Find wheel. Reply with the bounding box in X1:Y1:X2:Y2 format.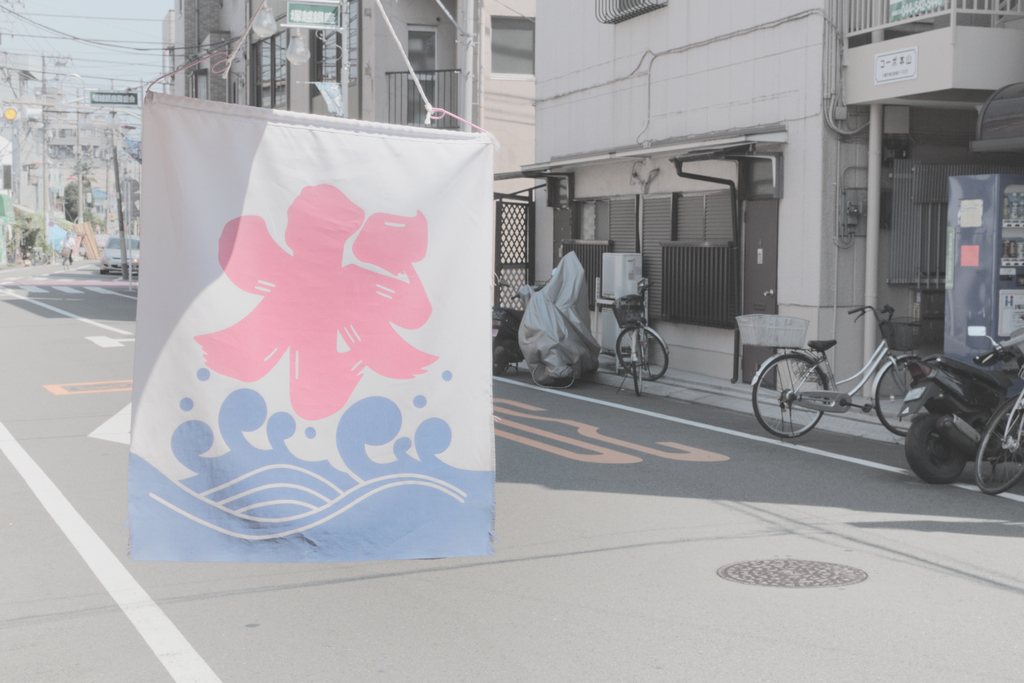
490:359:509:374.
